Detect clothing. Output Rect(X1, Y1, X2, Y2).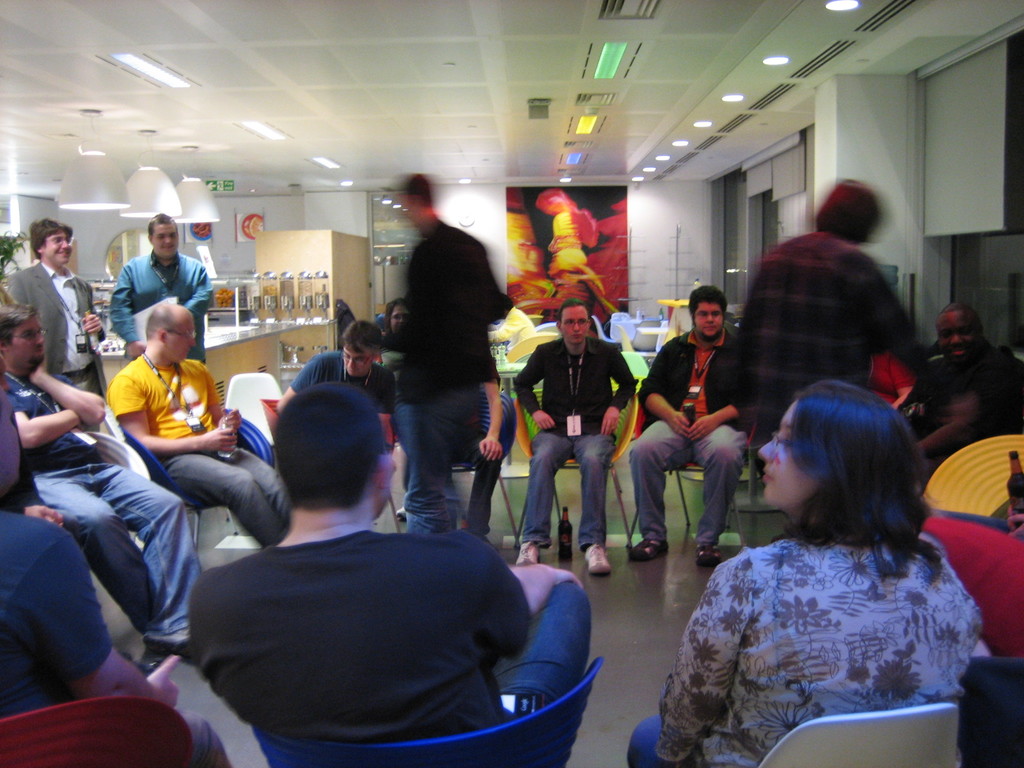
Rect(637, 323, 747, 433).
